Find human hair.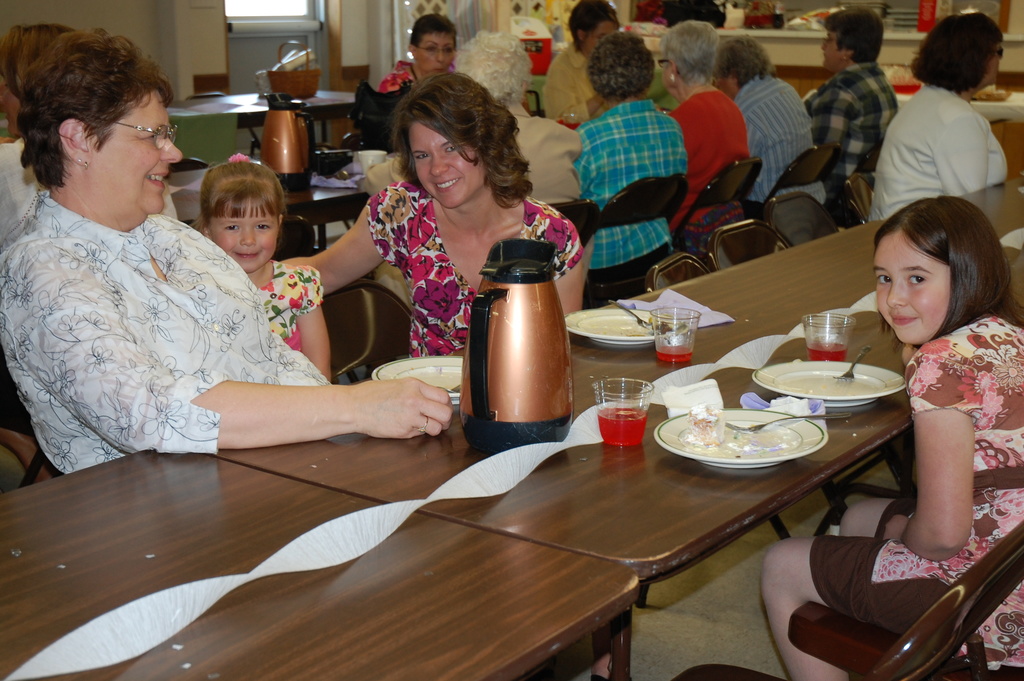
[390,70,536,206].
